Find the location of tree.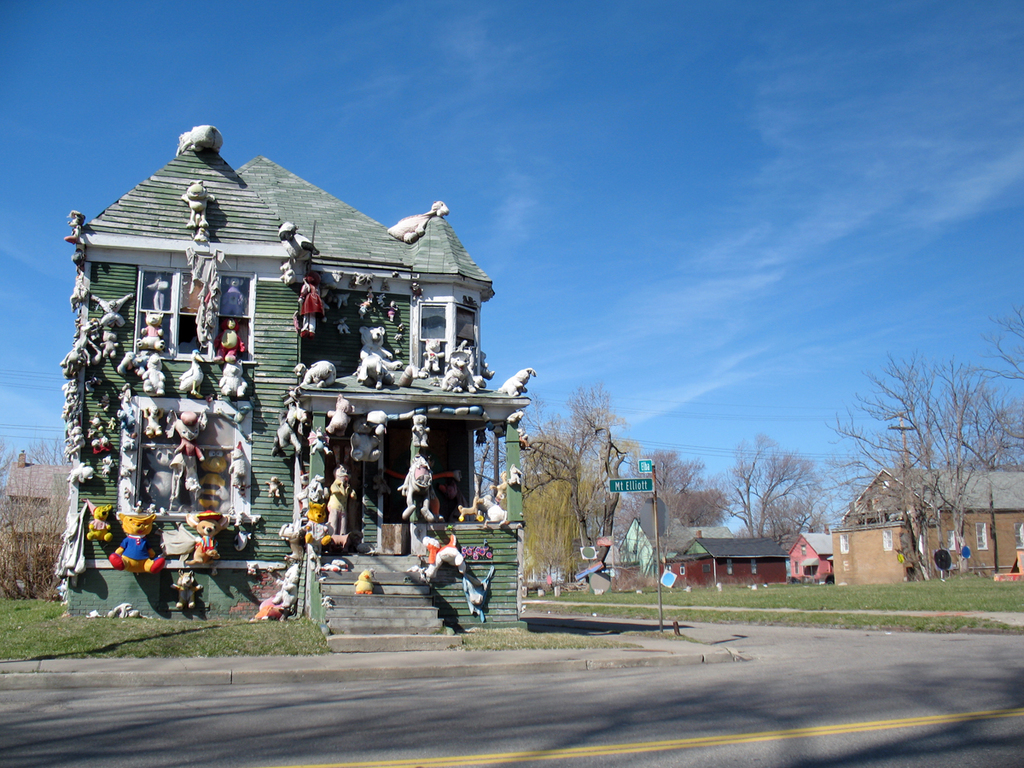
Location: {"x1": 832, "y1": 325, "x2": 995, "y2": 598}.
